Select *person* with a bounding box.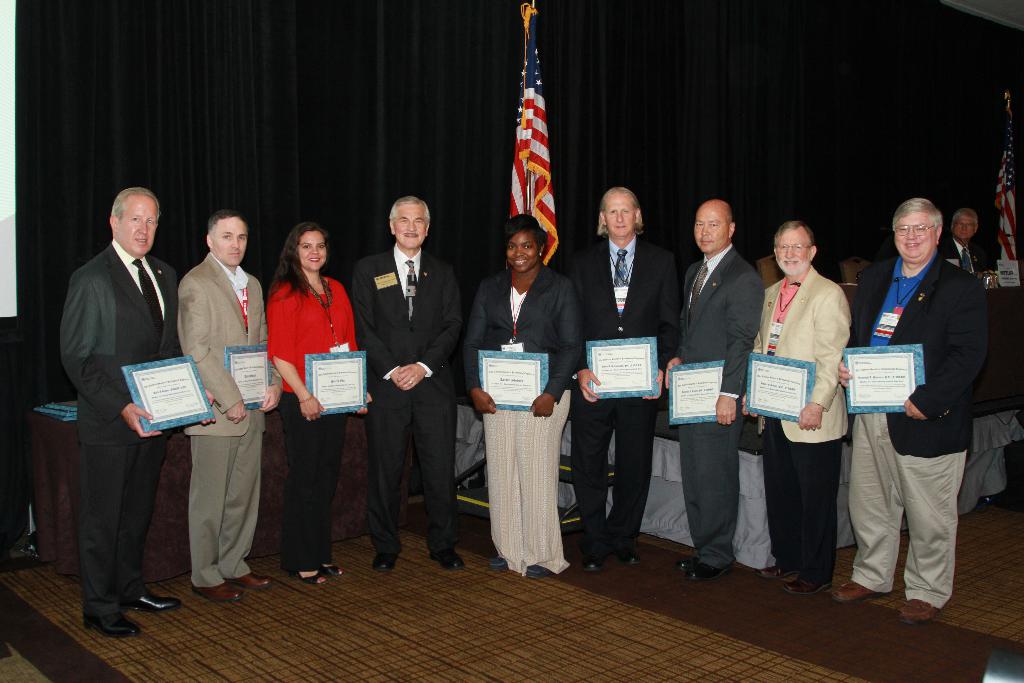
[left=178, top=204, right=282, bottom=599].
